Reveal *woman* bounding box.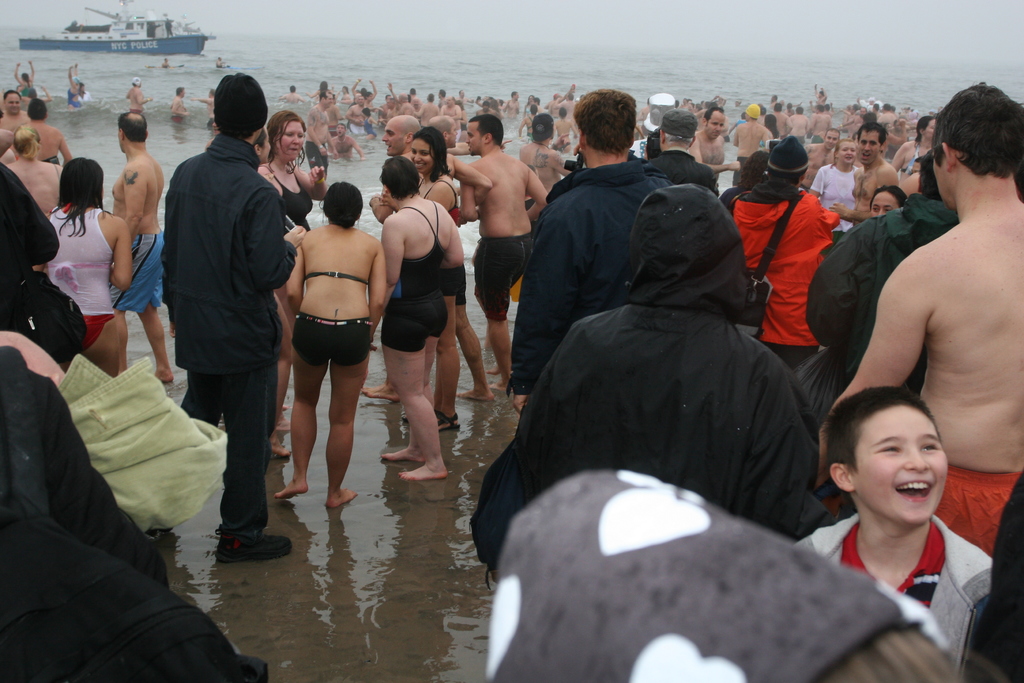
Revealed: <region>552, 108, 578, 154</region>.
